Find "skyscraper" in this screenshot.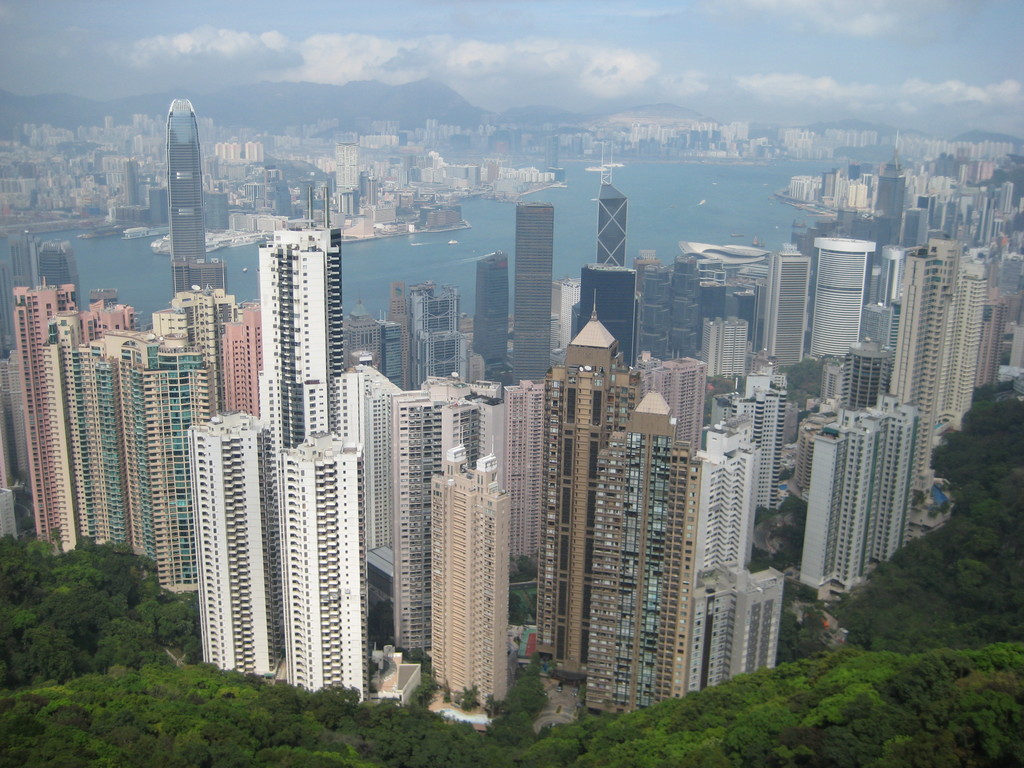
The bounding box for "skyscraper" is l=433, t=467, r=511, b=703.
